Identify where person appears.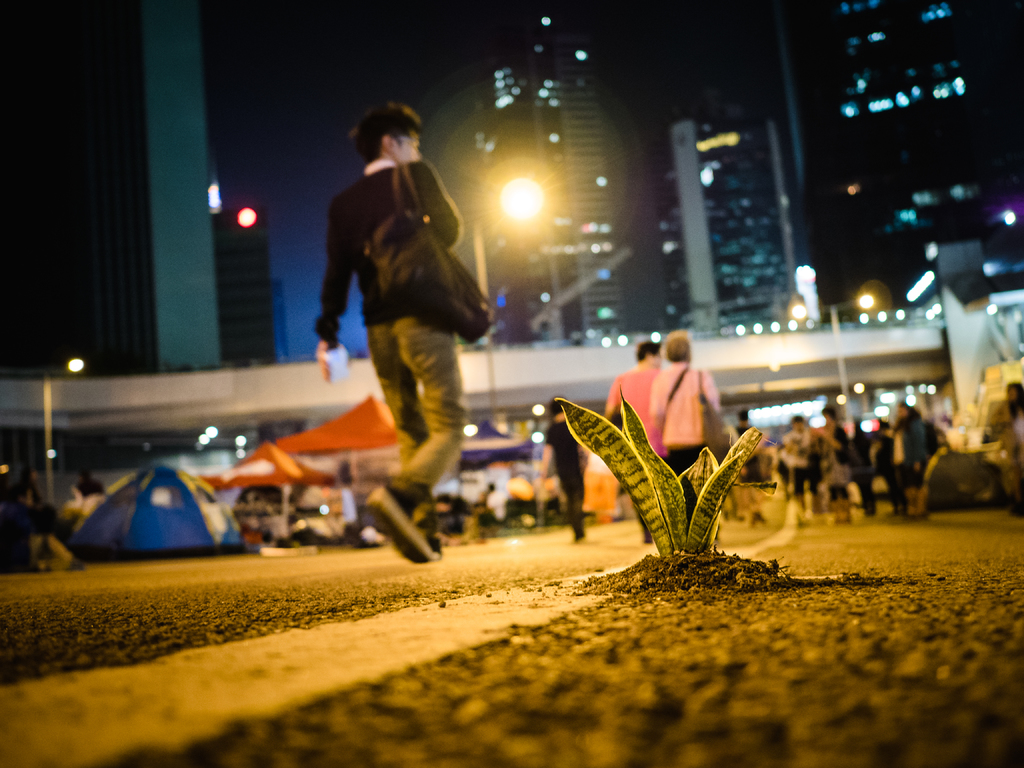
Appears at (887,399,935,516).
